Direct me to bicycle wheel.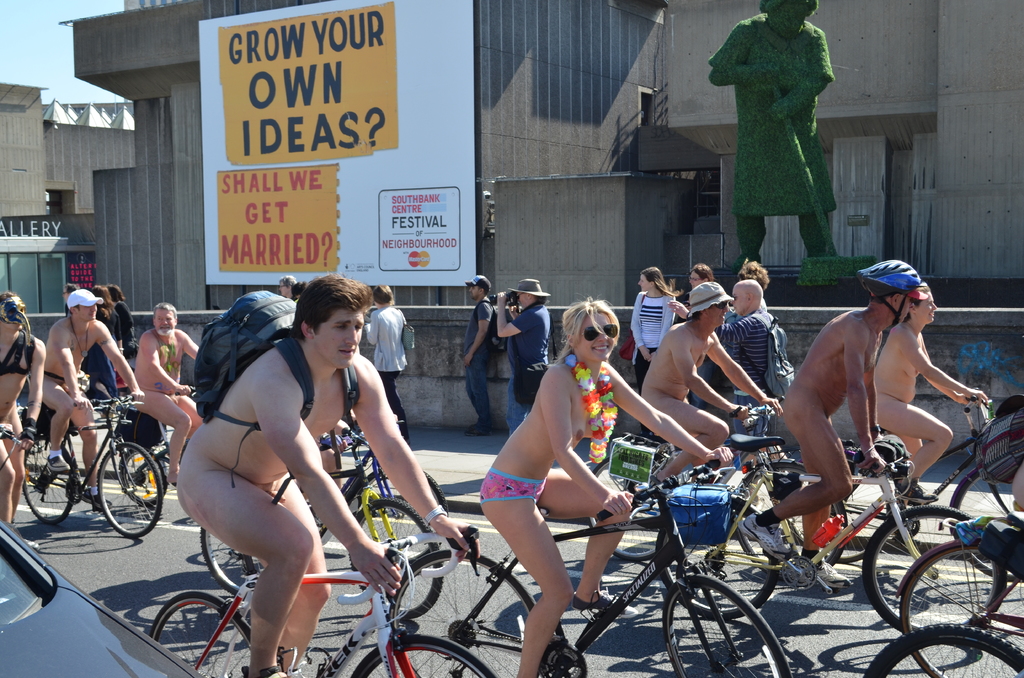
Direction: (x1=860, y1=619, x2=1021, y2=677).
